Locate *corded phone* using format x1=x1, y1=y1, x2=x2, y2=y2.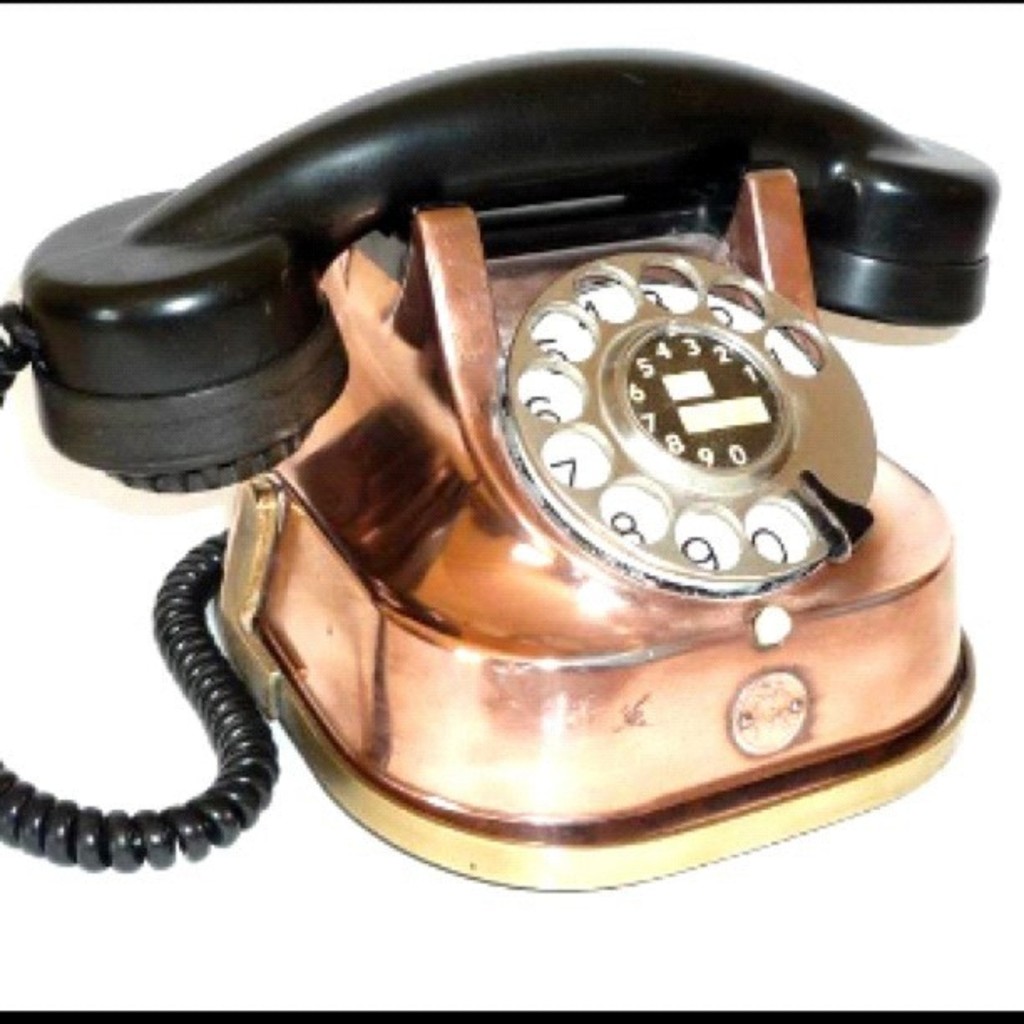
x1=0, y1=45, x2=1001, y2=892.
